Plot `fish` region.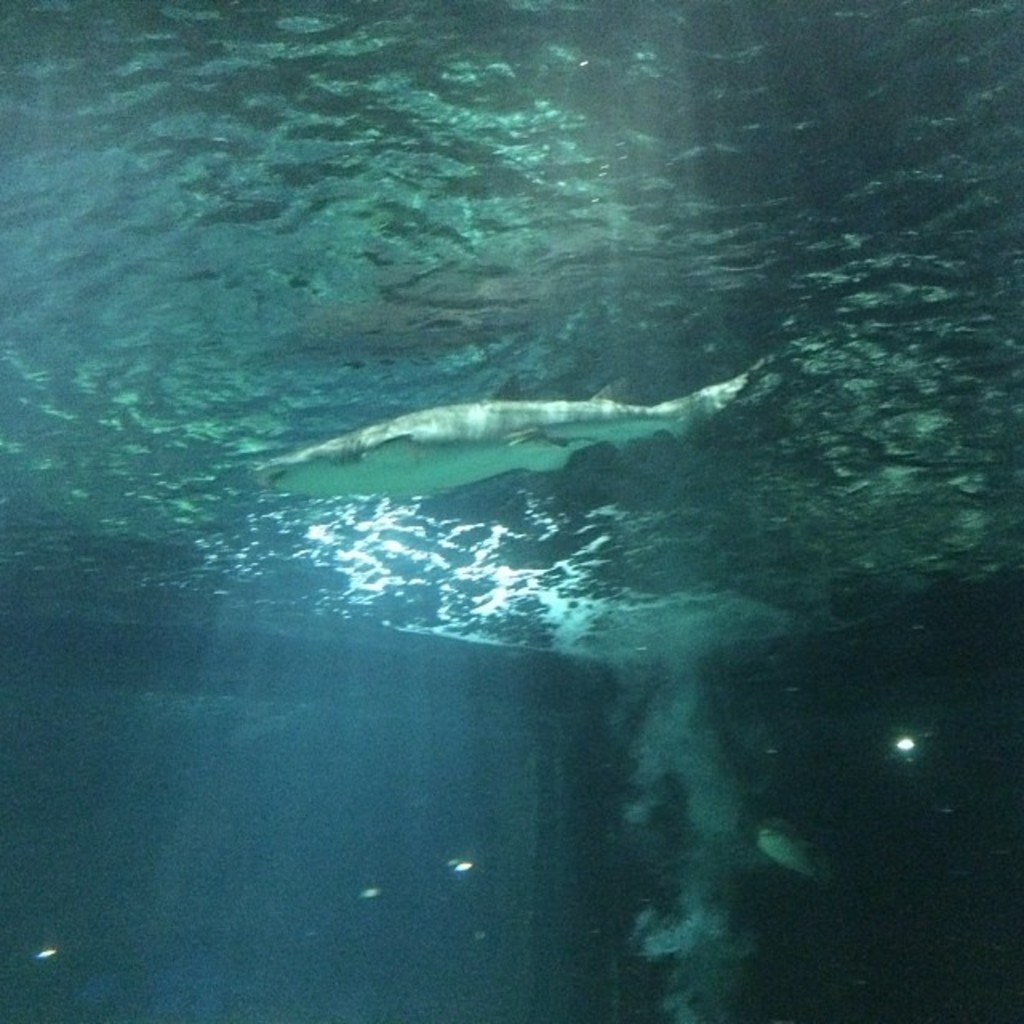
Plotted at 296/347/752/510.
